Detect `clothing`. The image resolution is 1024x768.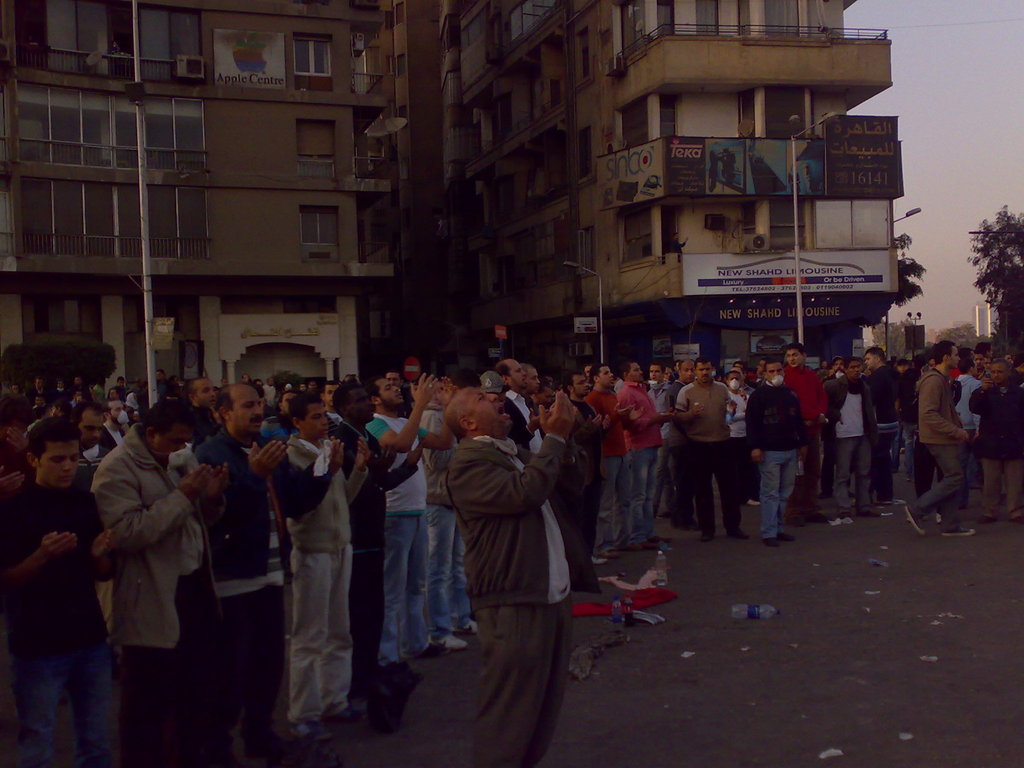
l=677, t=380, r=731, b=532.
